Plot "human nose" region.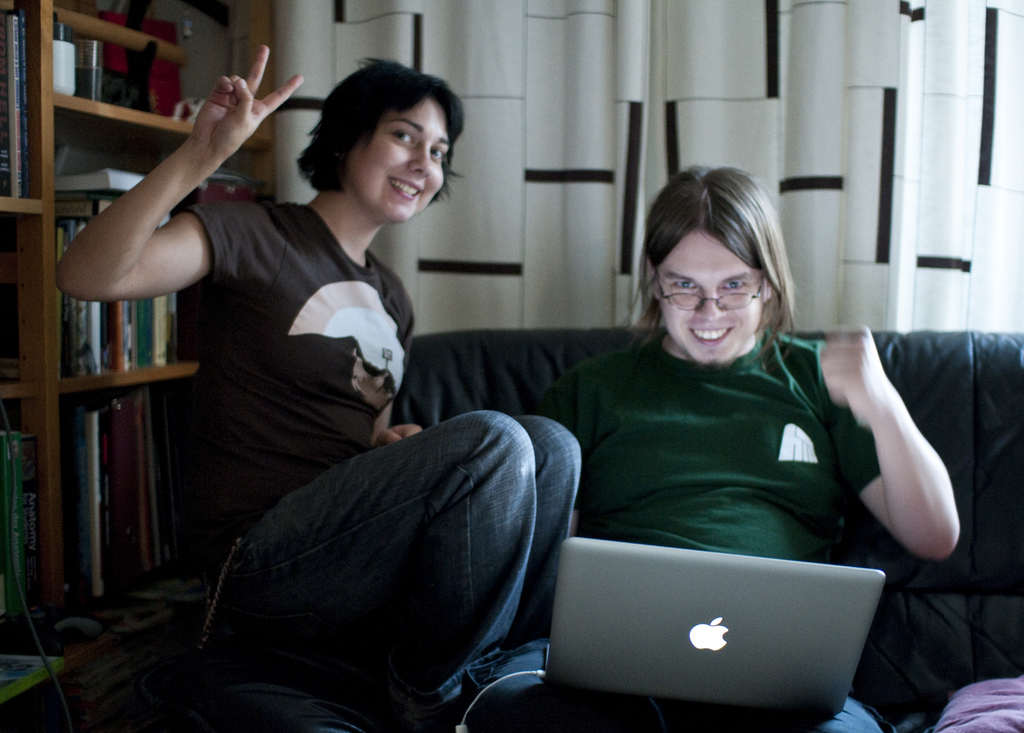
Plotted at (417, 141, 432, 179).
